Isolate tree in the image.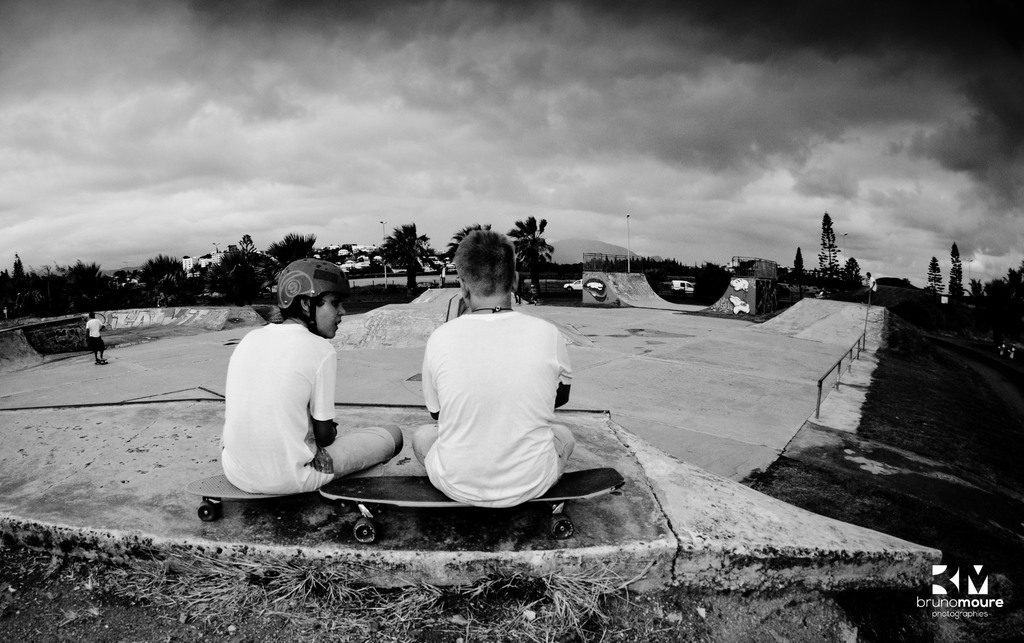
Isolated region: detection(140, 255, 190, 280).
